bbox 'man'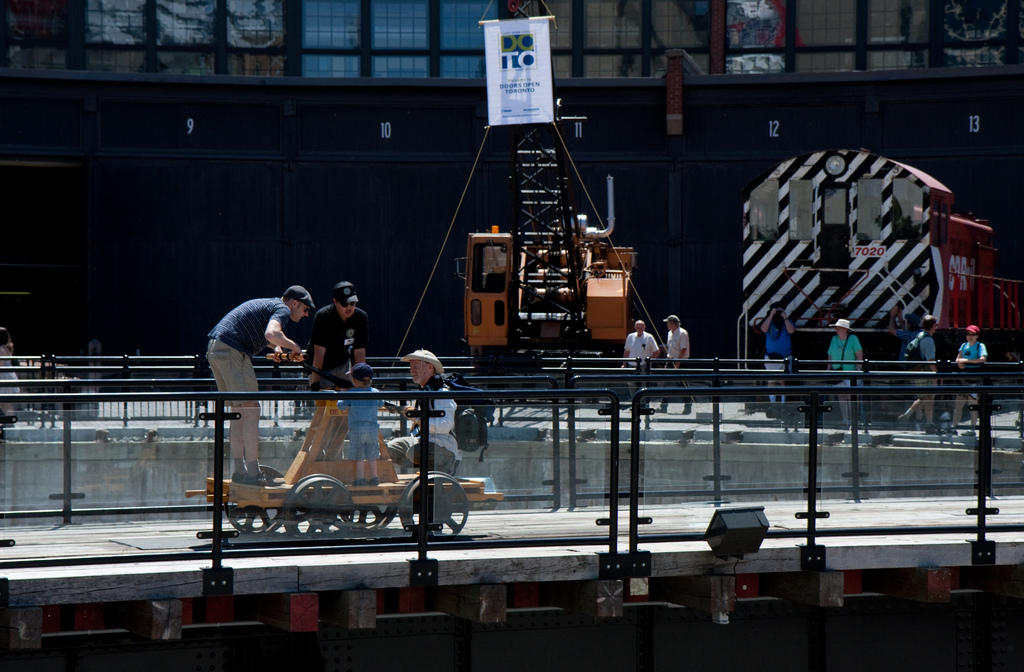
l=829, t=319, r=867, b=422
